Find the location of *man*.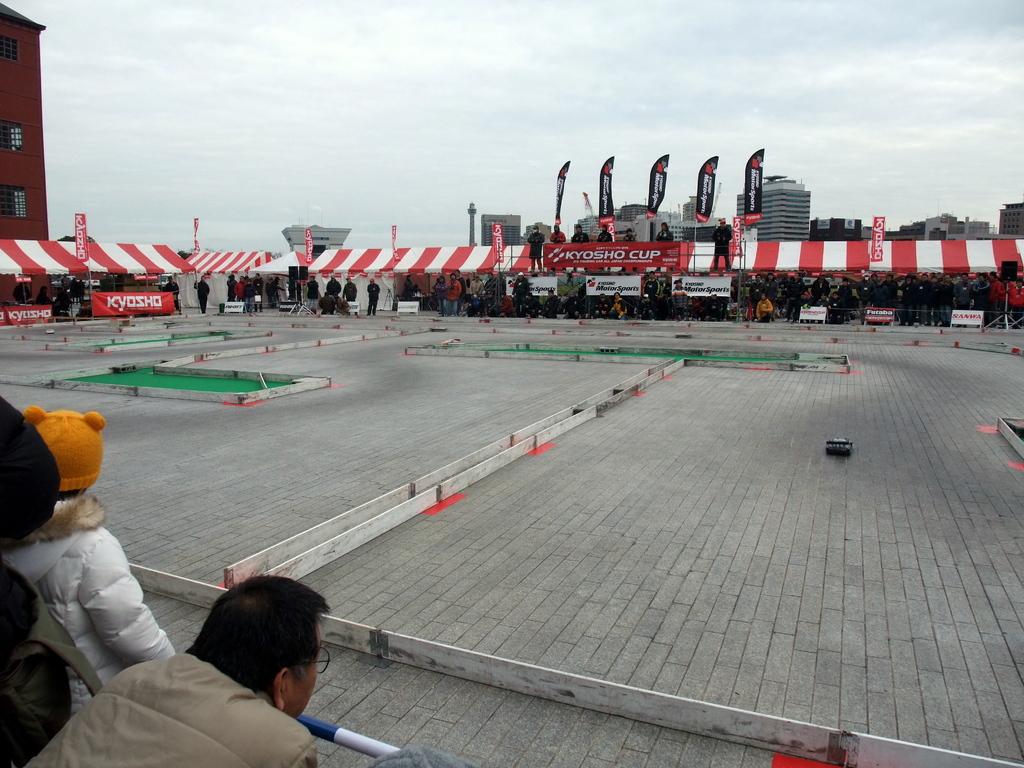
Location: box=[162, 278, 180, 310].
